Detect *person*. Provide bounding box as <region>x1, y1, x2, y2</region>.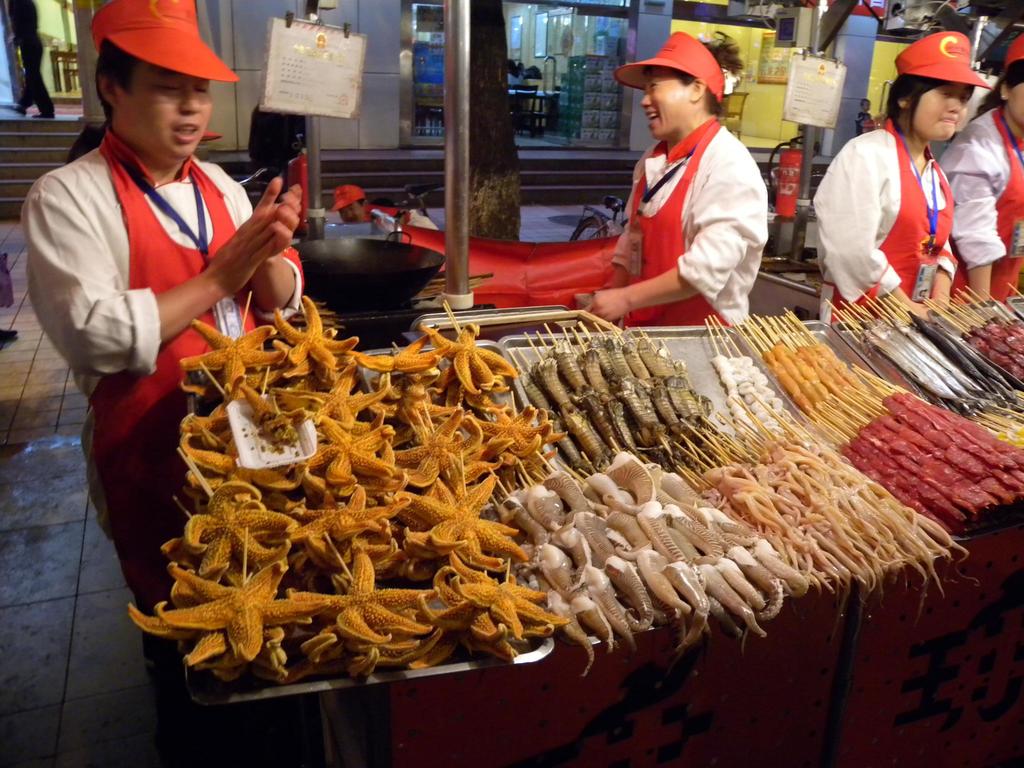
<region>332, 180, 444, 233</region>.
